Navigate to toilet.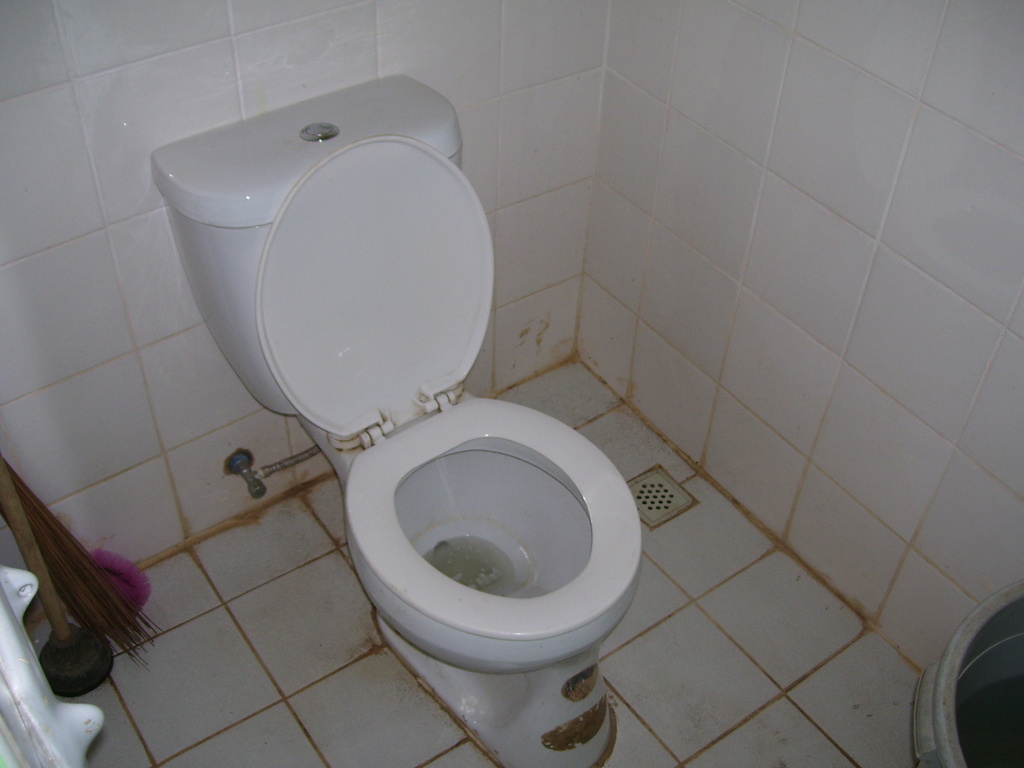
Navigation target: [x1=253, y1=132, x2=644, y2=767].
